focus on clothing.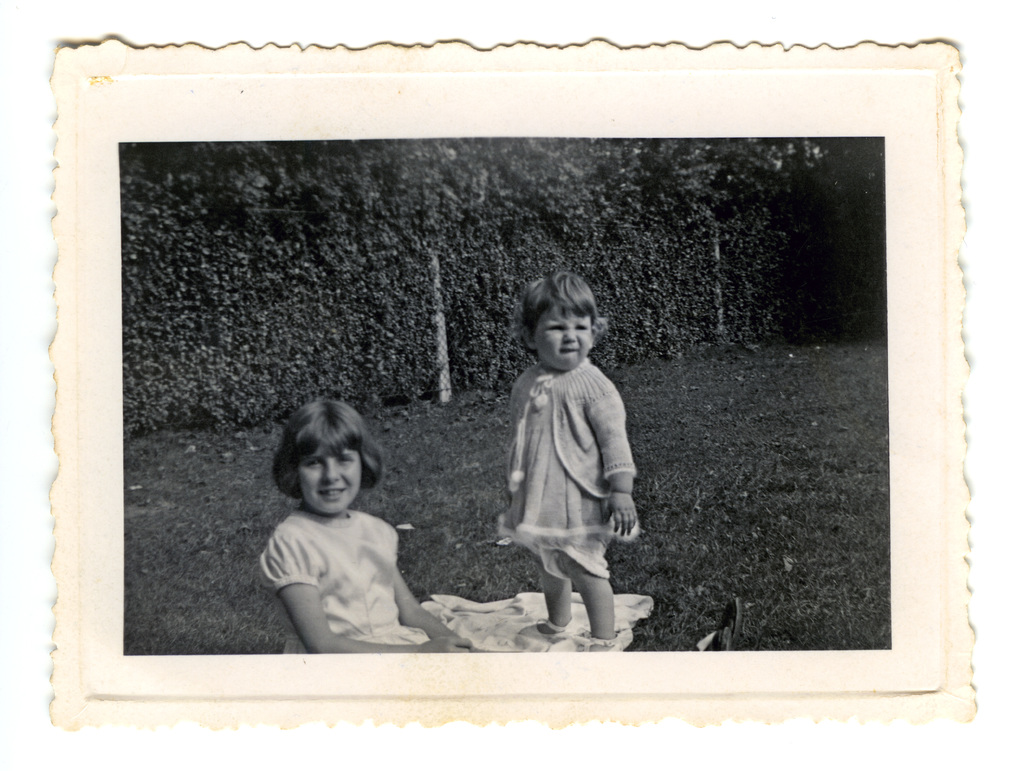
Focused at {"left": 257, "top": 507, "right": 454, "bottom": 682}.
